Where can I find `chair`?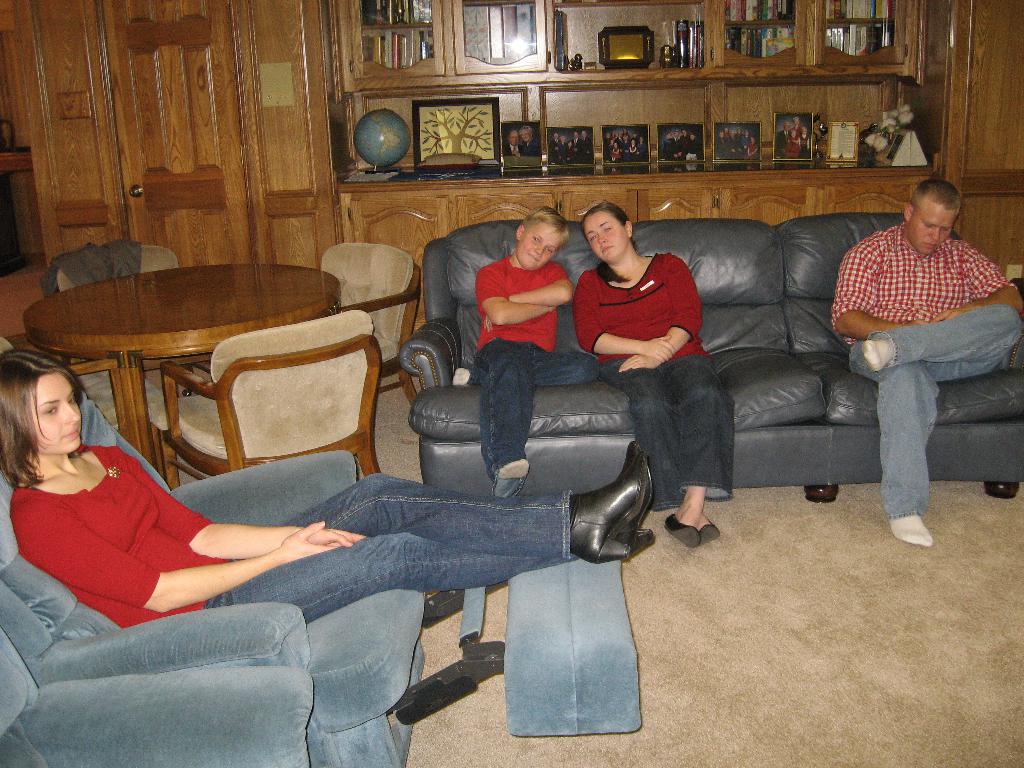
You can find it at (59, 247, 182, 283).
